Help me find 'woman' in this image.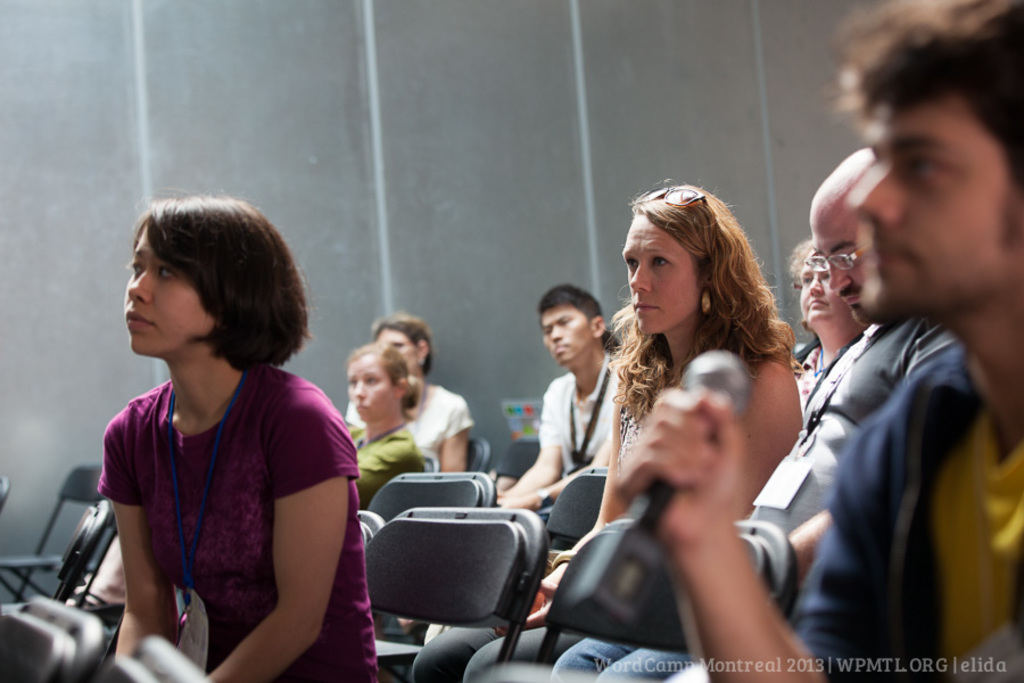
Found it: pyautogui.locateOnScreen(331, 342, 423, 505).
